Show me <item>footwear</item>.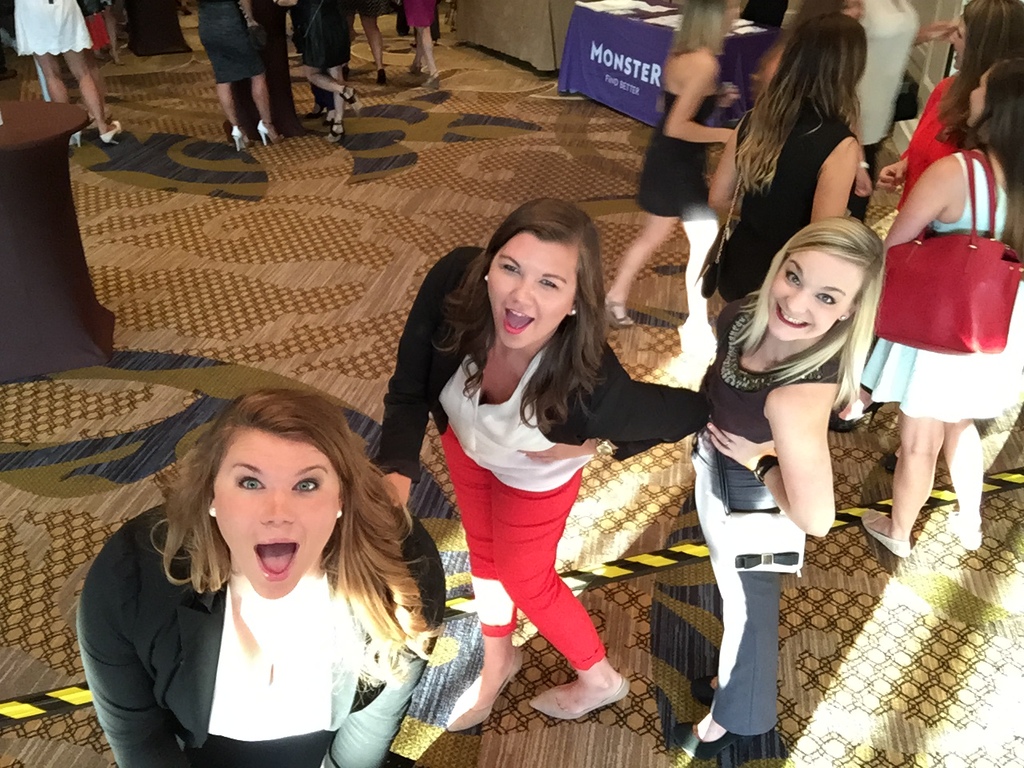
<item>footwear</item> is here: (674,712,746,754).
